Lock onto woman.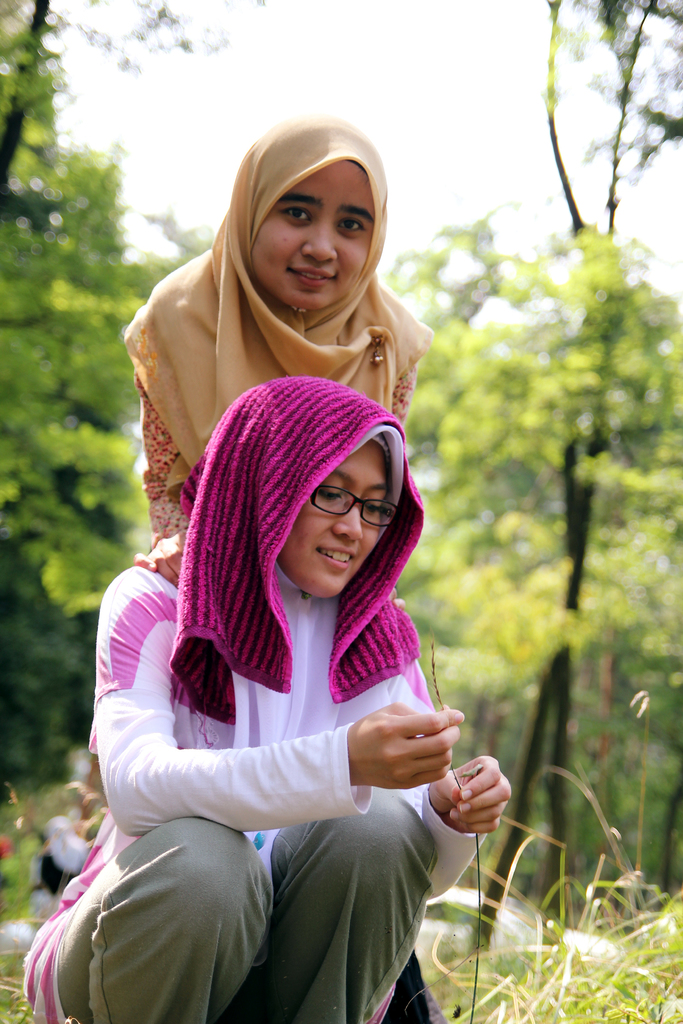
Locked: Rect(88, 330, 500, 936).
